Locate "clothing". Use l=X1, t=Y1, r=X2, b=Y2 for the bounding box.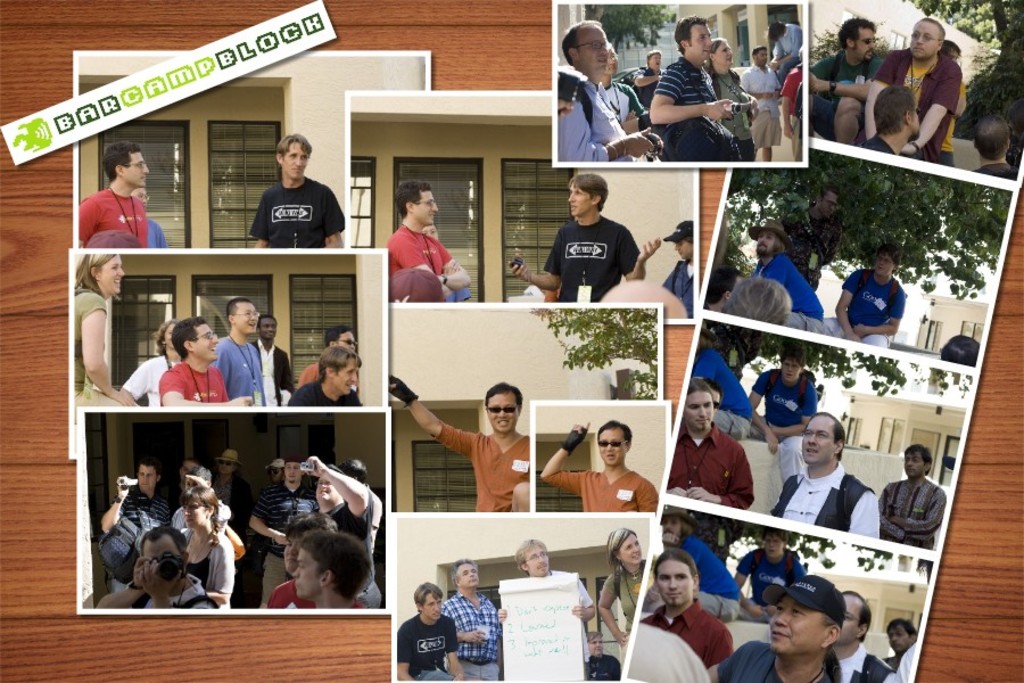
l=94, t=492, r=160, b=561.
